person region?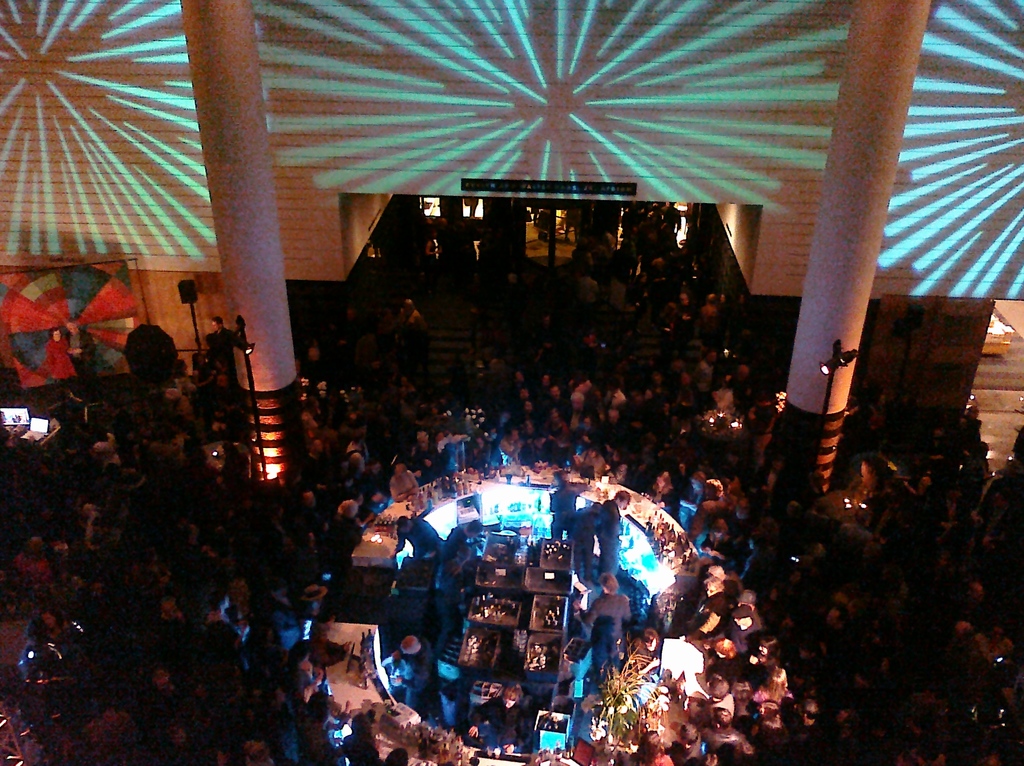
<box>322,499,363,559</box>
